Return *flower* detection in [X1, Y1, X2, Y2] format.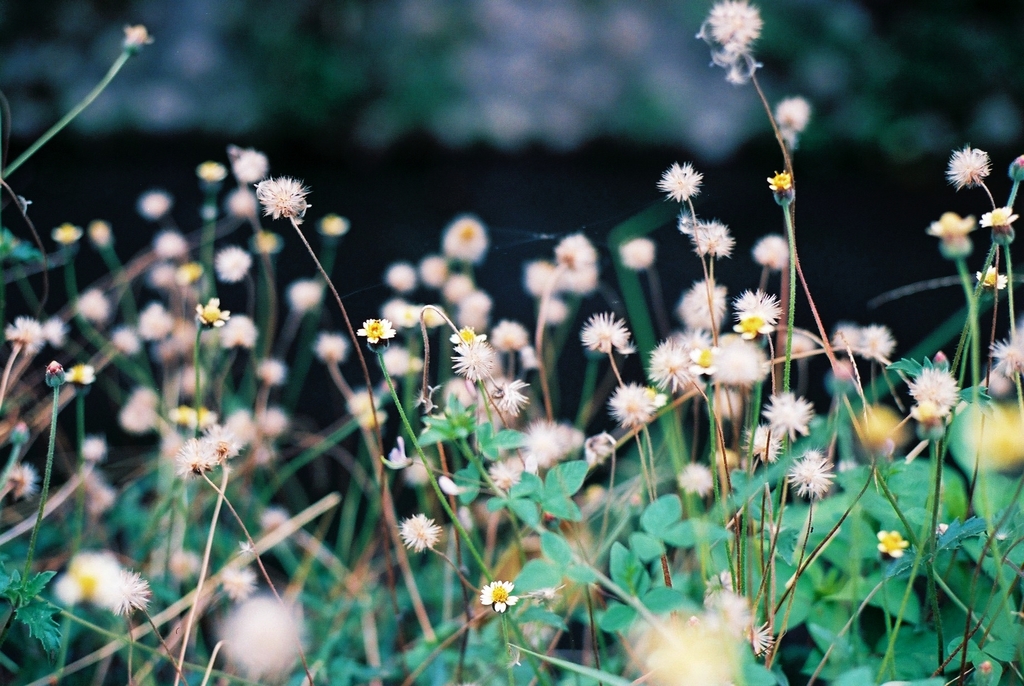
[703, 1, 772, 81].
